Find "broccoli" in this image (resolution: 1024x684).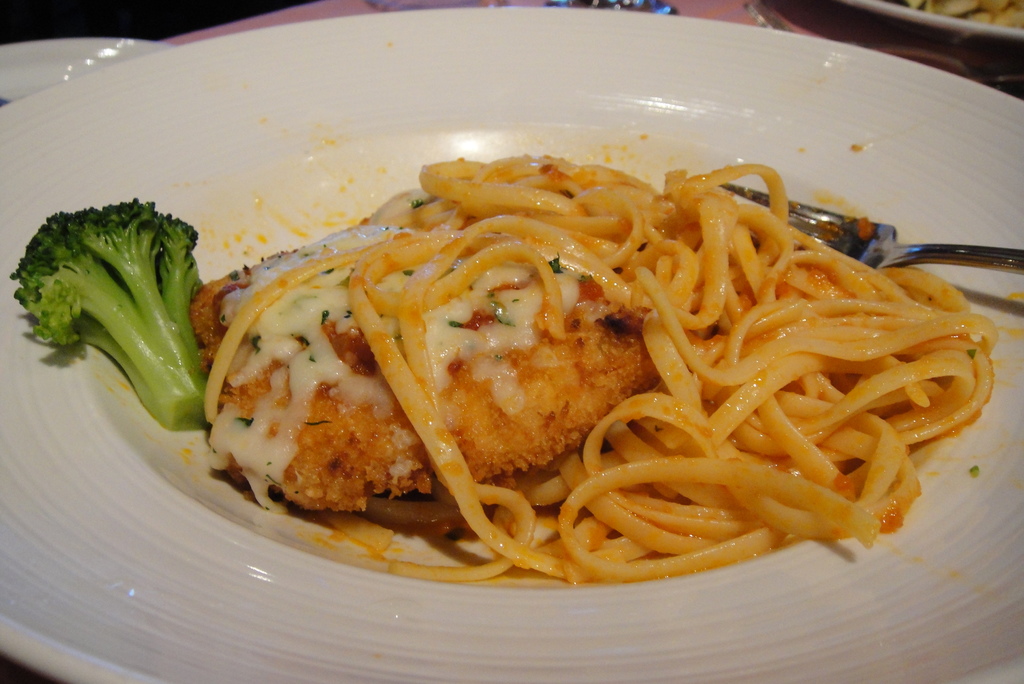
bbox=(10, 196, 202, 431).
